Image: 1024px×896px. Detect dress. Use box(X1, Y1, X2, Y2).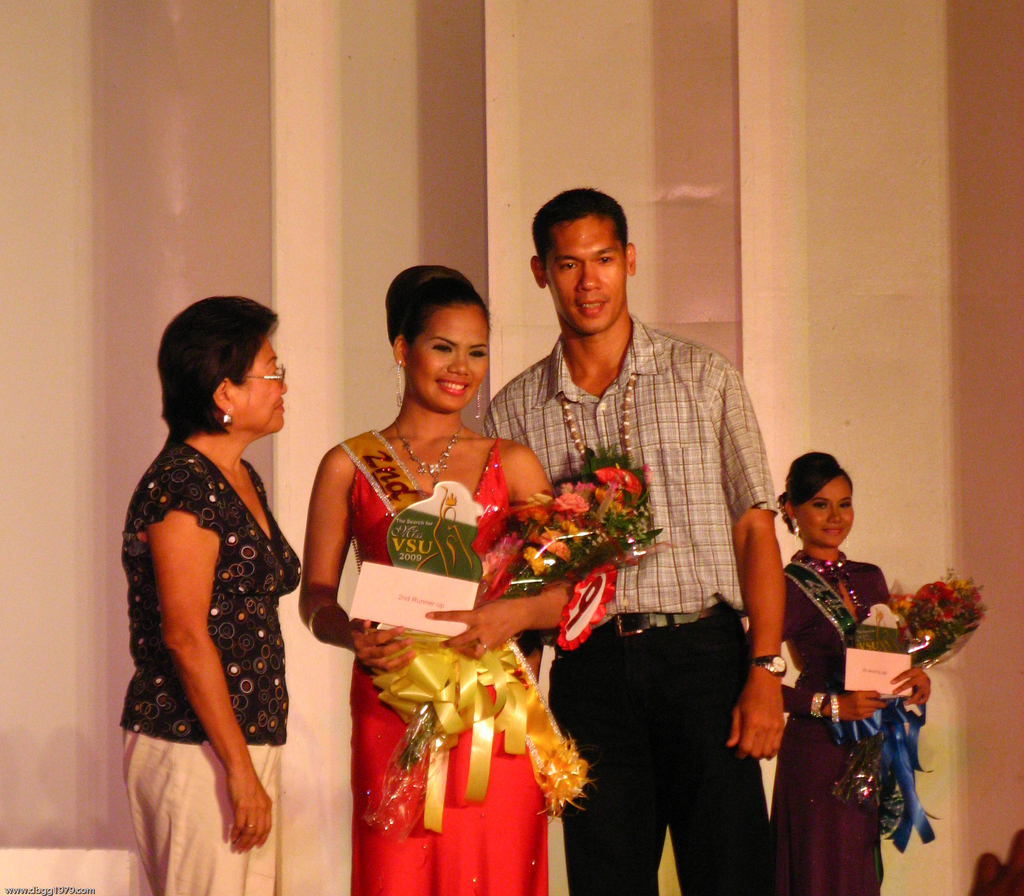
box(345, 437, 550, 895).
